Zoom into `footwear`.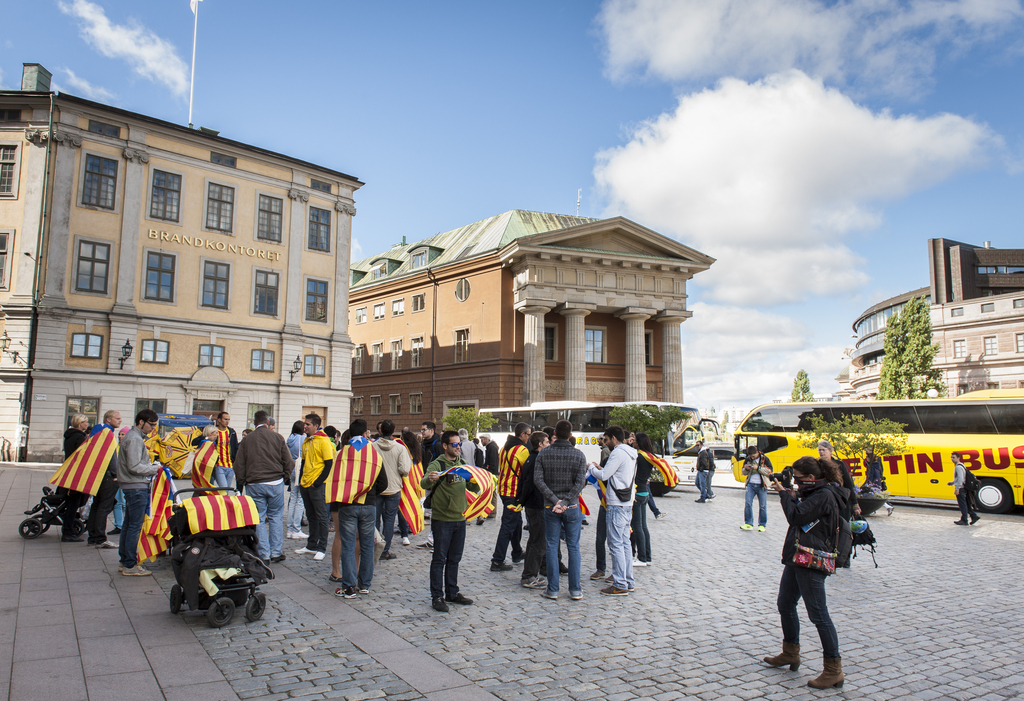
Zoom target: 489 563 513 570.
